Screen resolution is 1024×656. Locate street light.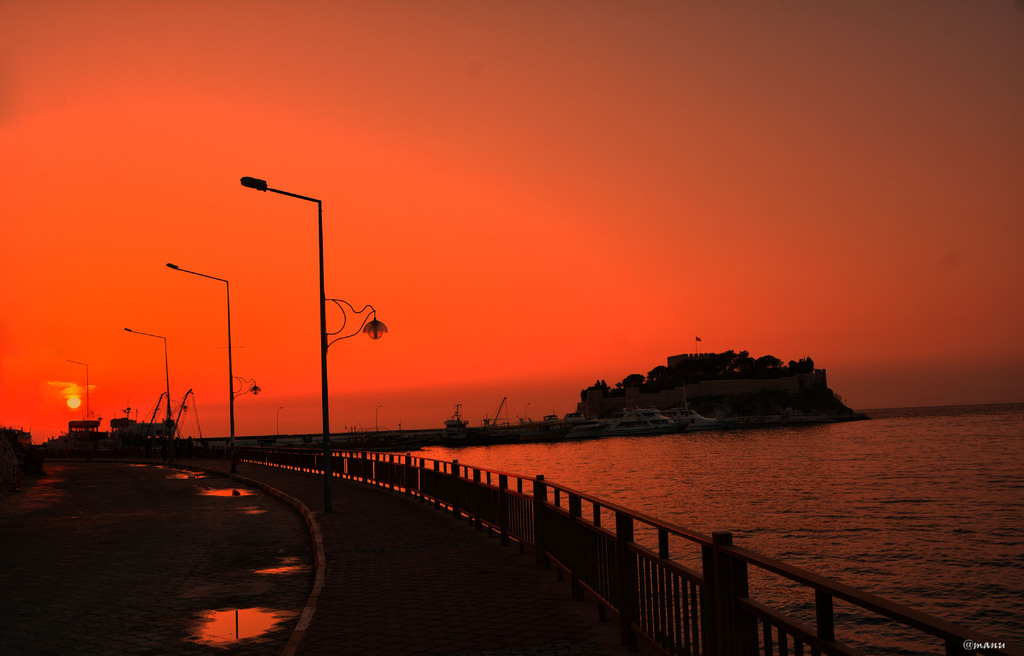
<bbox>114, 327, 193, 437</bbox>.
